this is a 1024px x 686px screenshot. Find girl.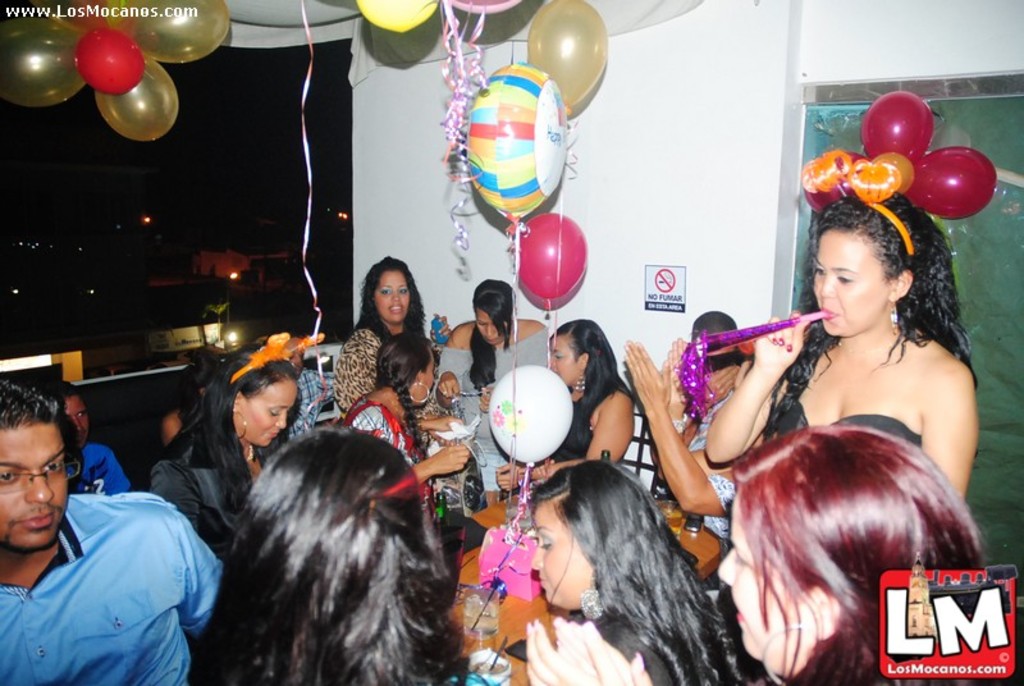
Bounding box: {"x1": 343, "y1": 331, "x2": 477, "y2": 488}.
